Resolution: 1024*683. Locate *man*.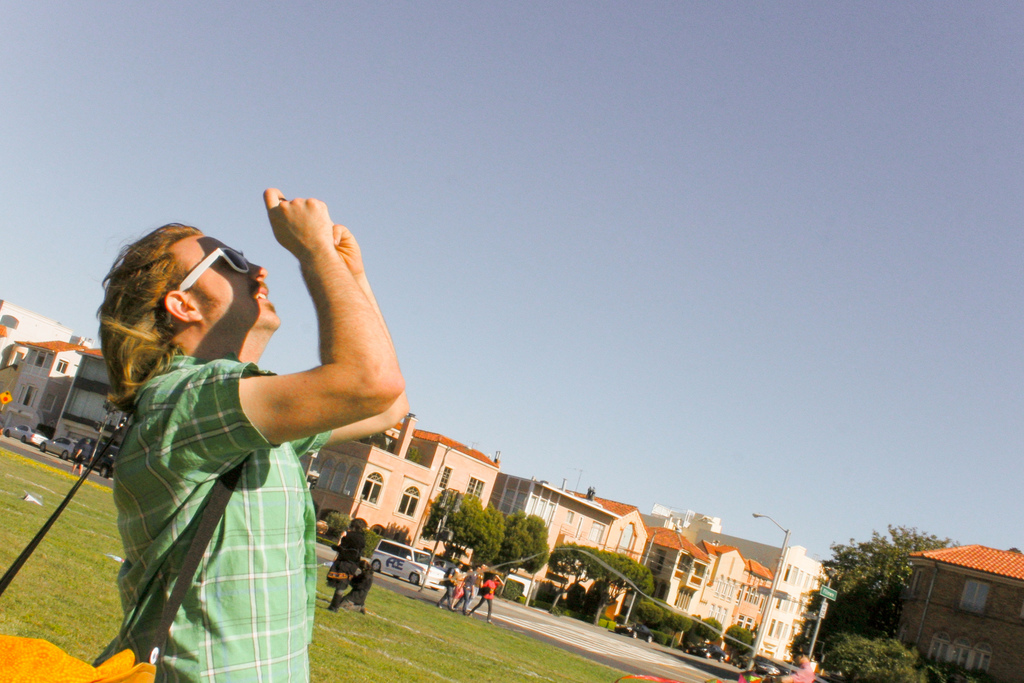
BBox(95, 190, 410, 682).
